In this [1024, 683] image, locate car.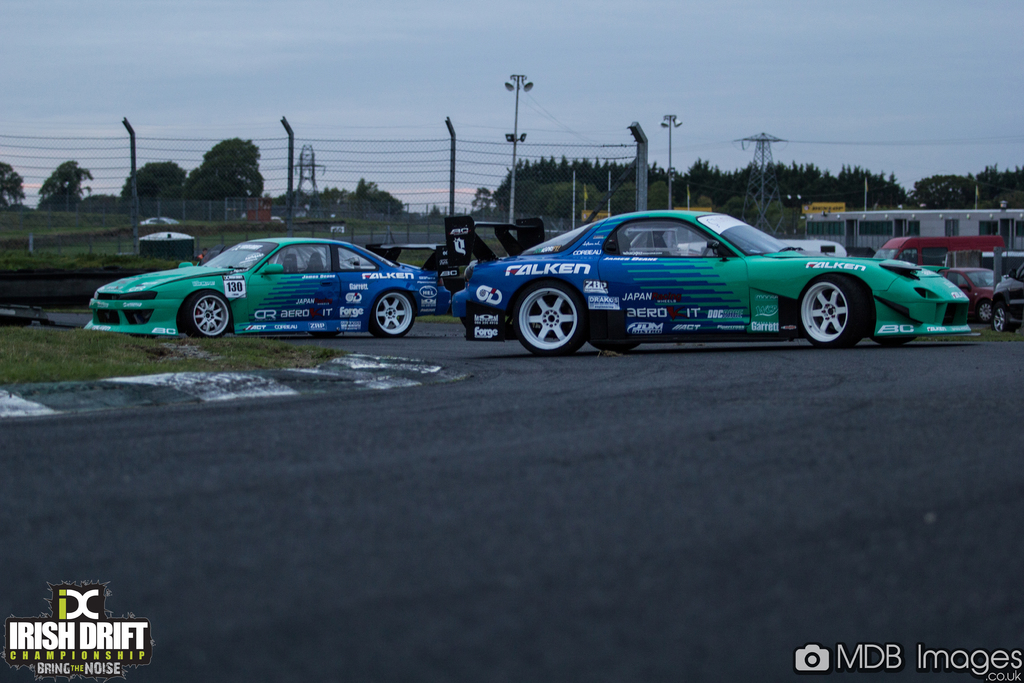
Bounding box: crop(443, 208, 970, 356).
